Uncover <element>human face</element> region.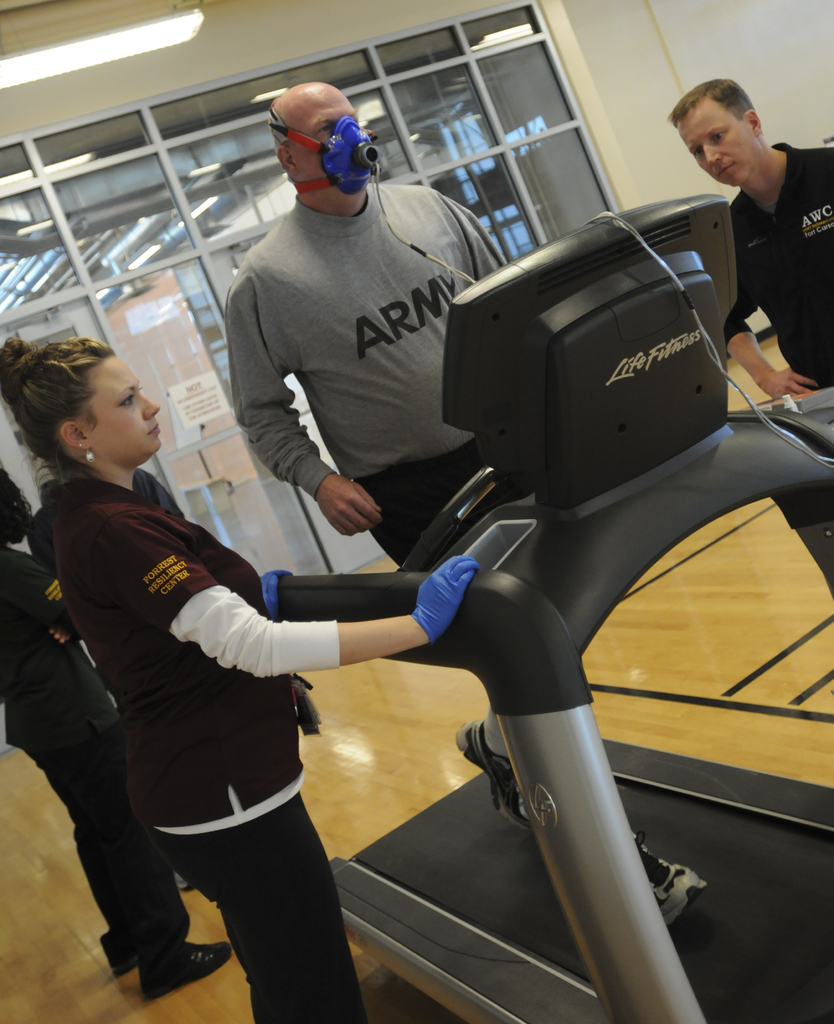
Uncovered: rect(677, 106, 761, 188).
